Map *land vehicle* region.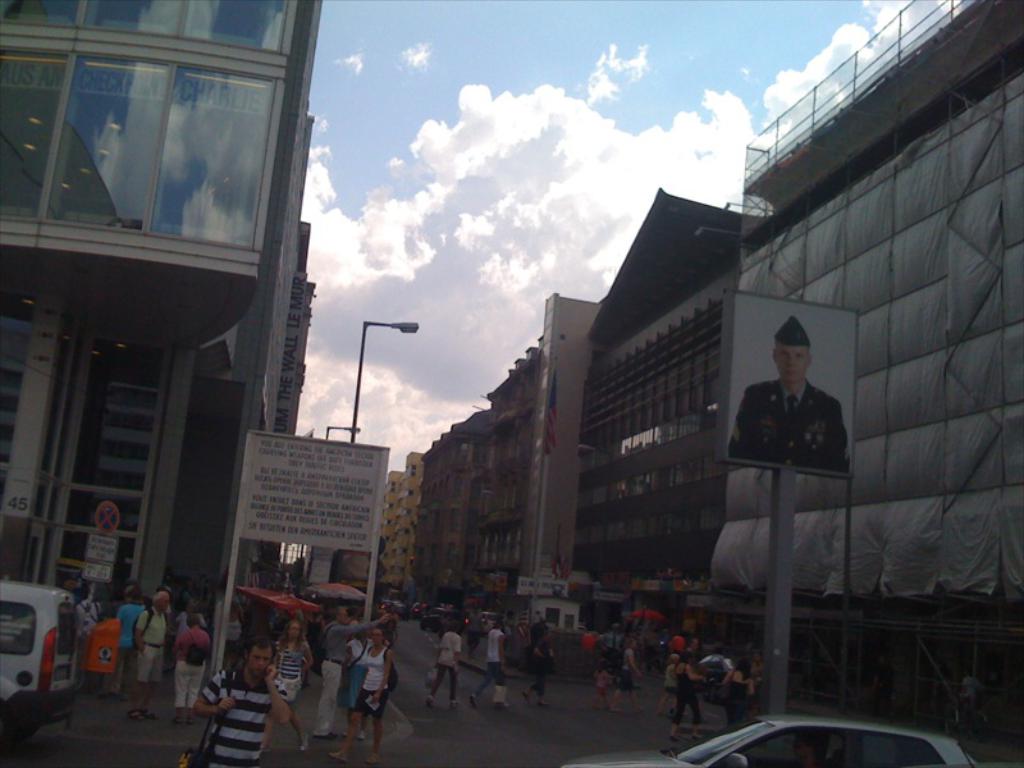
Mapped to BBox(394, 603, 403, 618).
